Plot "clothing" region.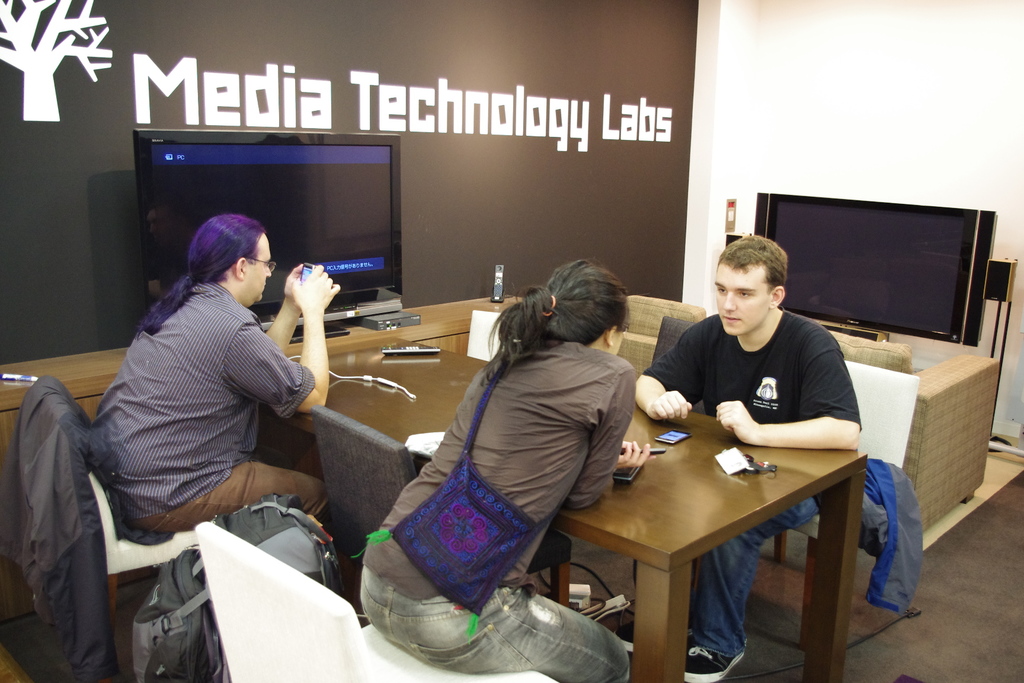
Plotted at [100, 279, 344, 541].
